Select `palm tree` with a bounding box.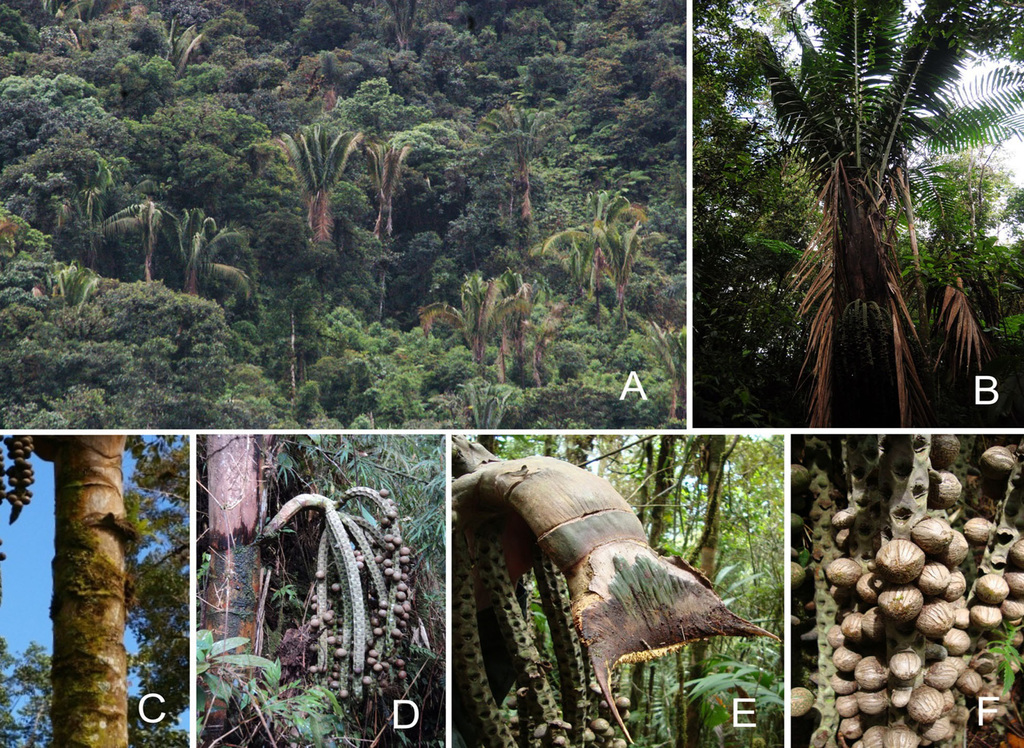
region(288, 120, 355, 243).
